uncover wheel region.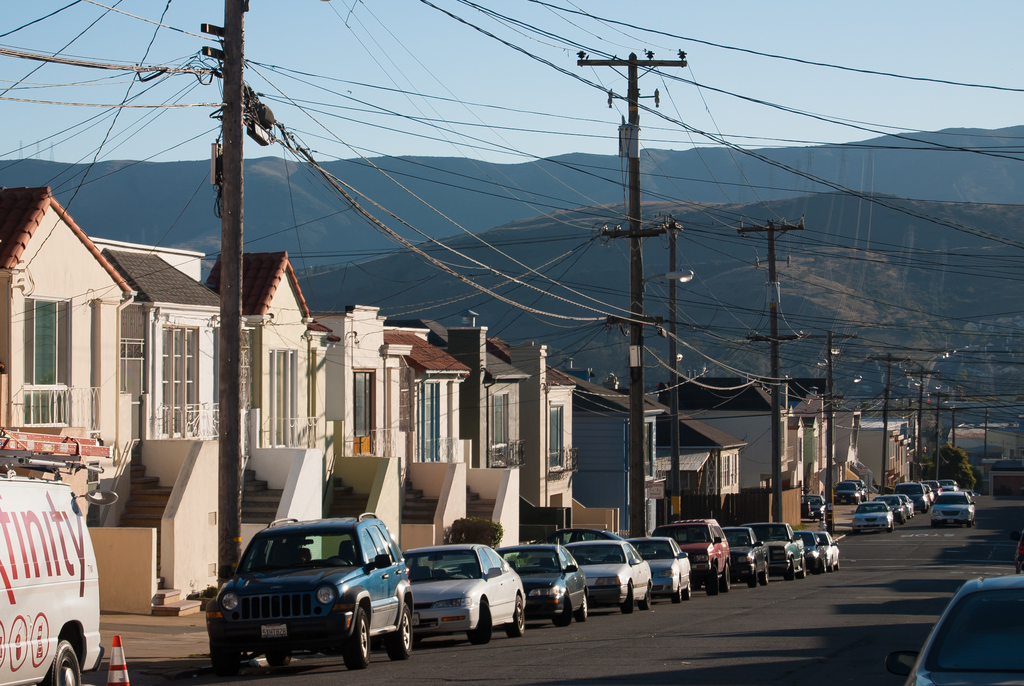
Uncovered: BBox(785, 558, 797, 580).
